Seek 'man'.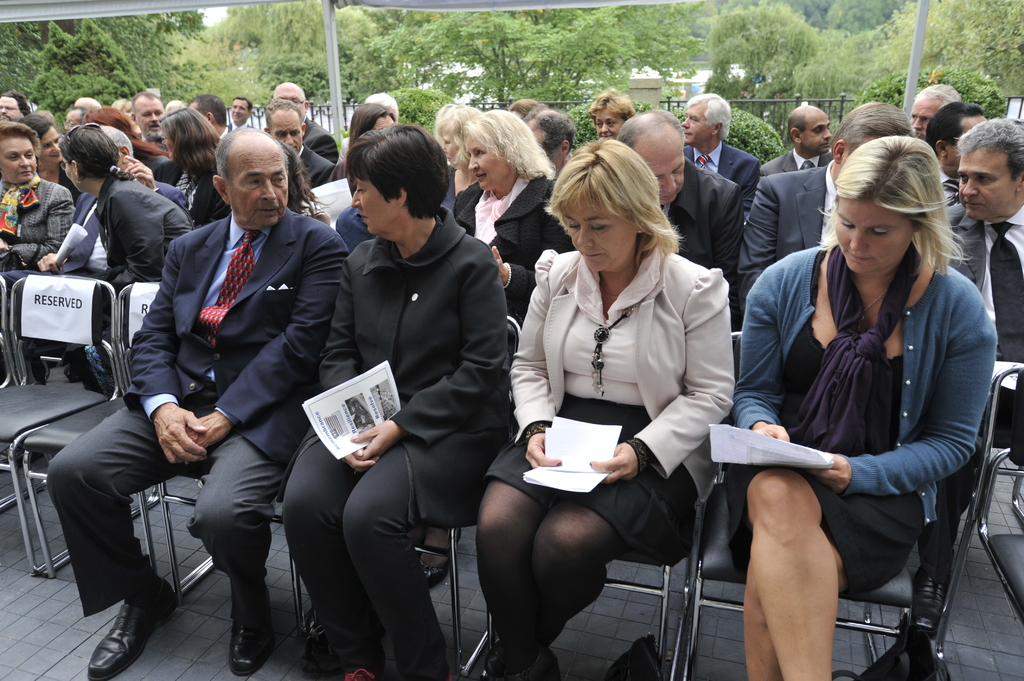
225, 91, 257, 129.
